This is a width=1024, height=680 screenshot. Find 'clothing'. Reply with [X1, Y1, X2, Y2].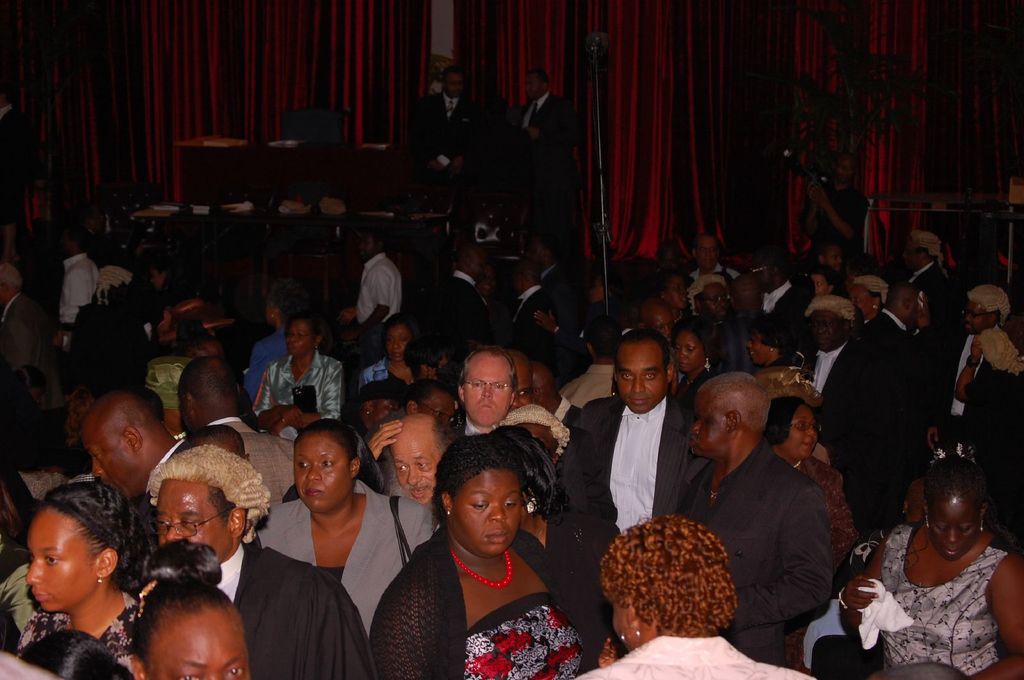
[0, 288, 66, 413].
